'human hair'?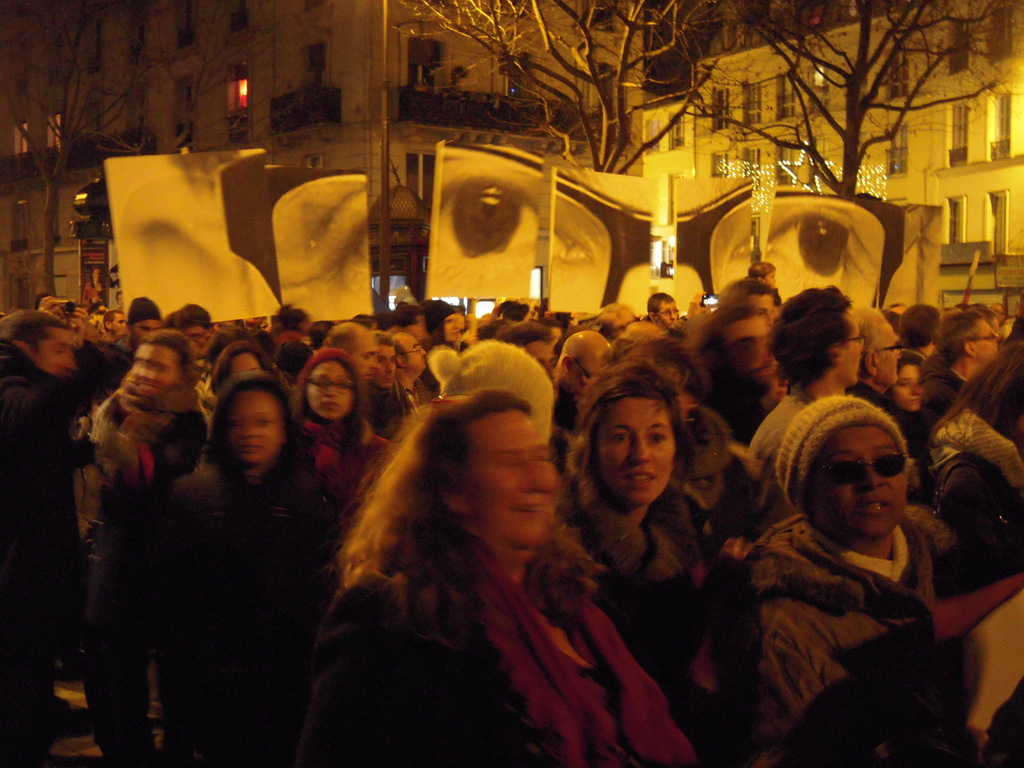
x1=930 y1=341 x2=1023 y2=439
